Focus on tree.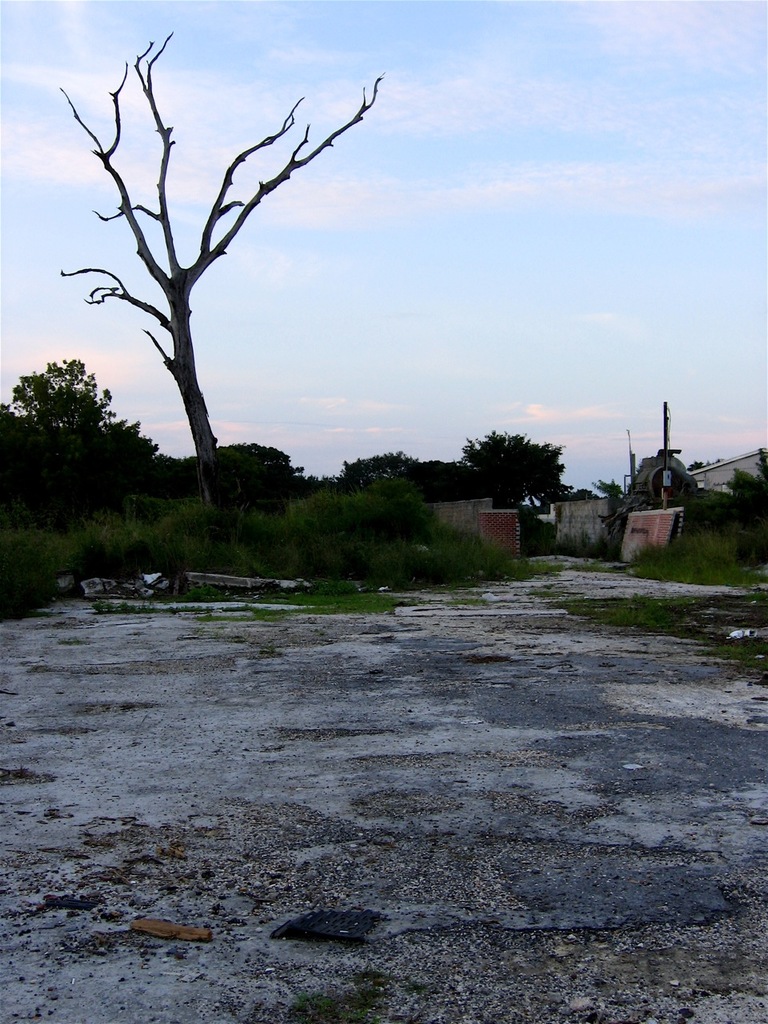
Focused at bbox=[146, 445, 323, 522].
